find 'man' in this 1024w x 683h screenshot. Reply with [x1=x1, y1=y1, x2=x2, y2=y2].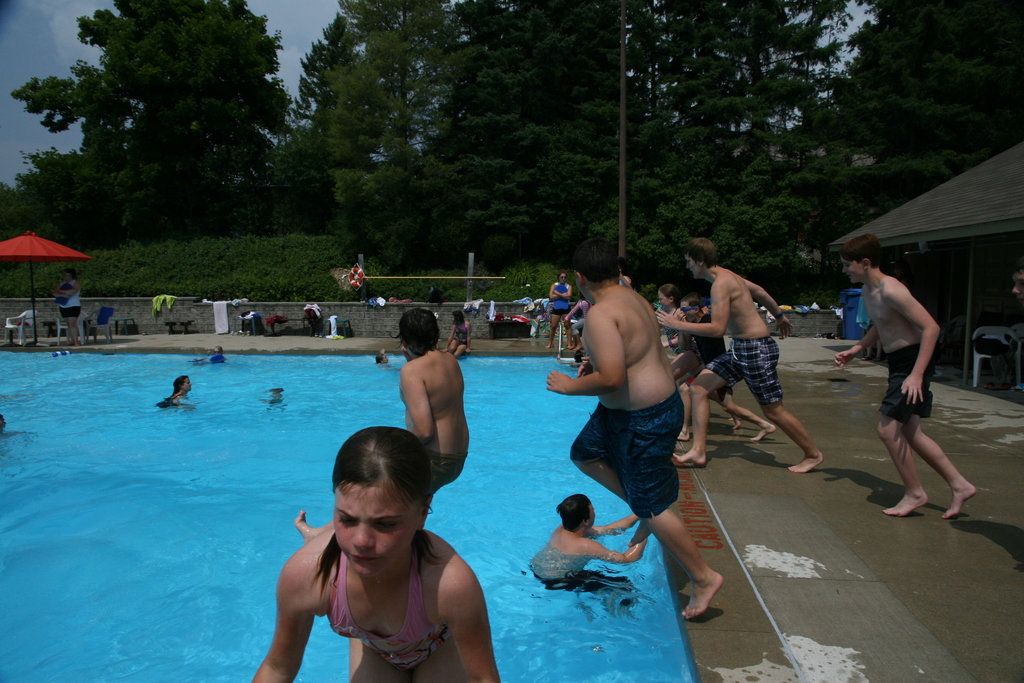
[x1=837, y1=240, x2=975, y2=521].
